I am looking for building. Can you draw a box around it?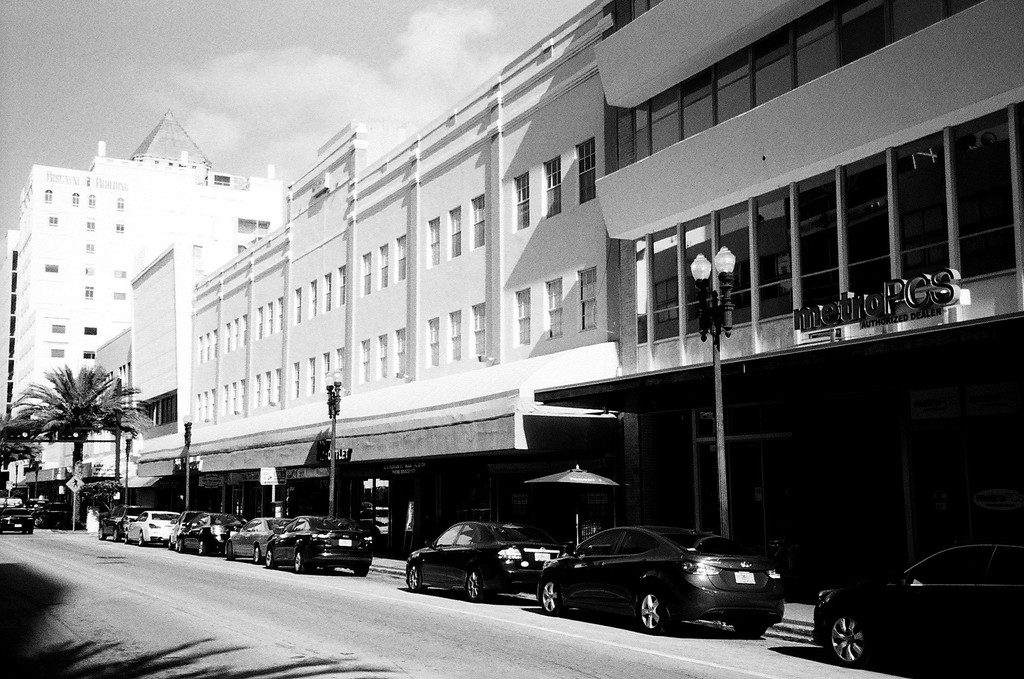
Sure, the bounding box is detection(6, 0, 1023, 602).
